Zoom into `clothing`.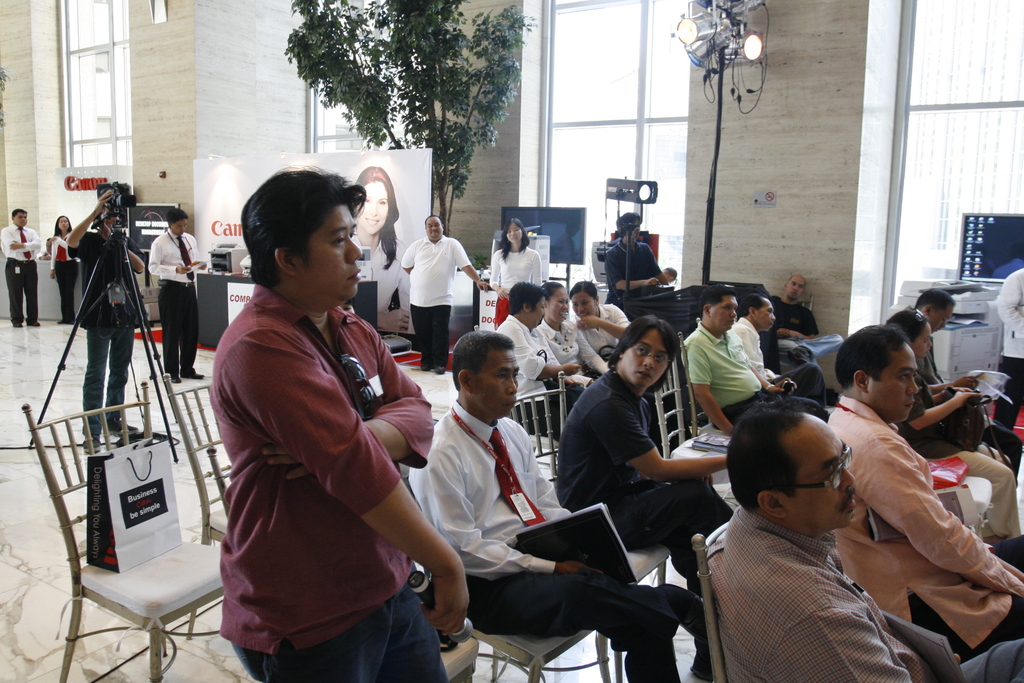
Zoom target: x1=932, y1=342, x2=1014, y2=425.
